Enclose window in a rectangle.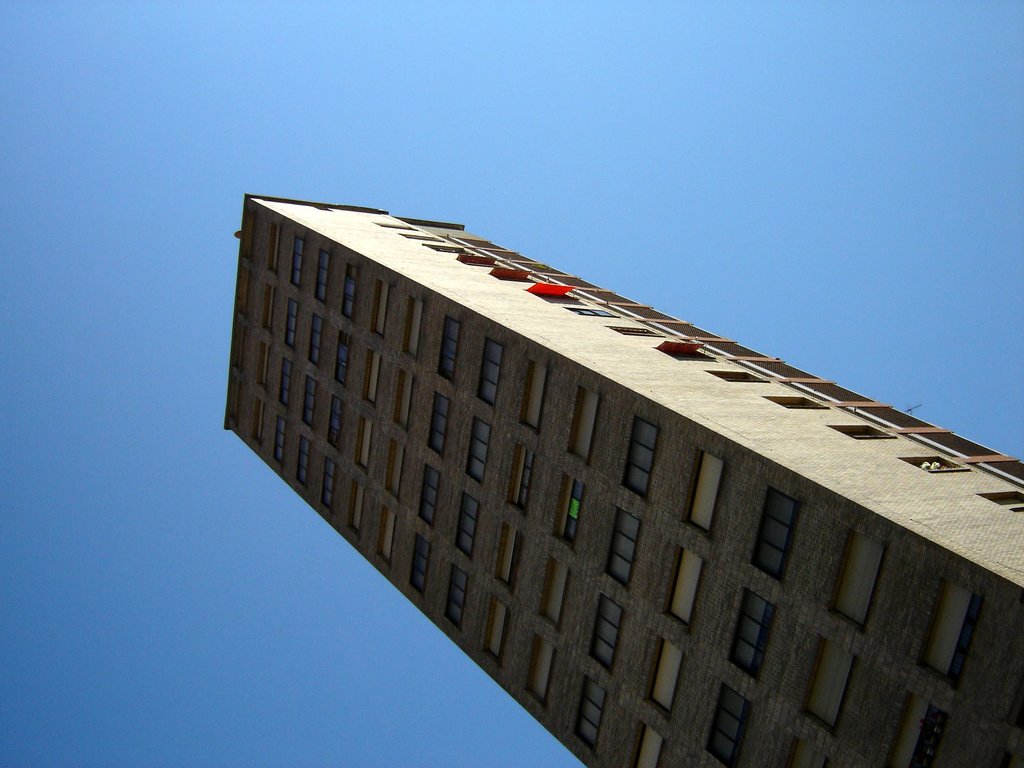
(left=438, top=563, right=476, bottom=630).
